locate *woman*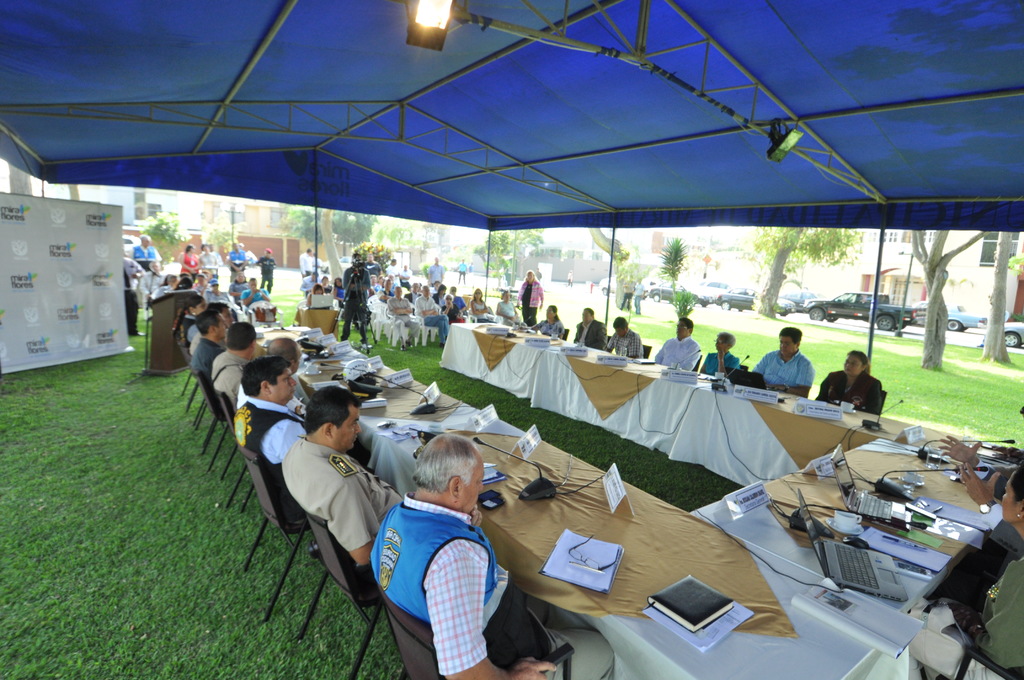
select_region(227, 271, 248, 311)
